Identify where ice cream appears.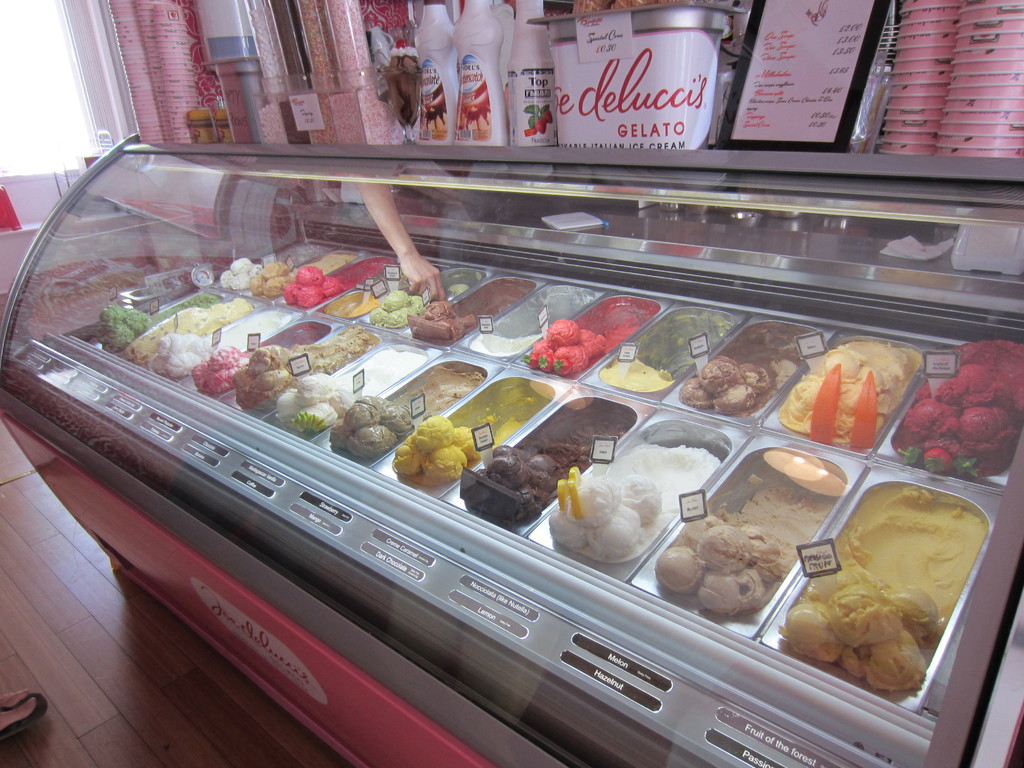
Appears at bbox=(524, 314, 619, 378).
